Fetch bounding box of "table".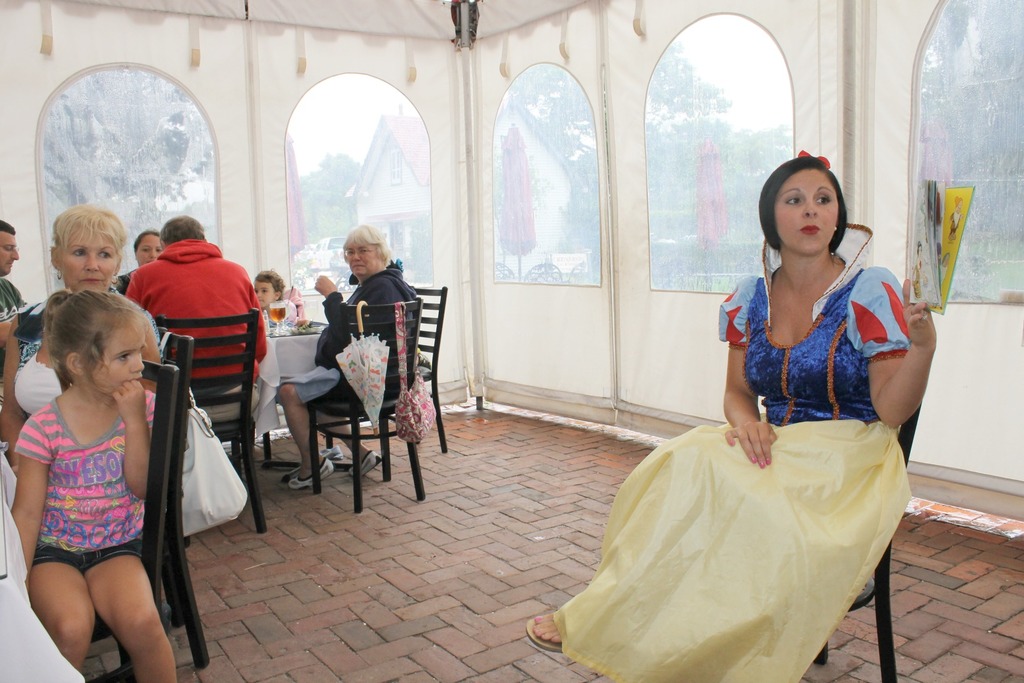
Bbox: locate(219, 304, 355, 483).
